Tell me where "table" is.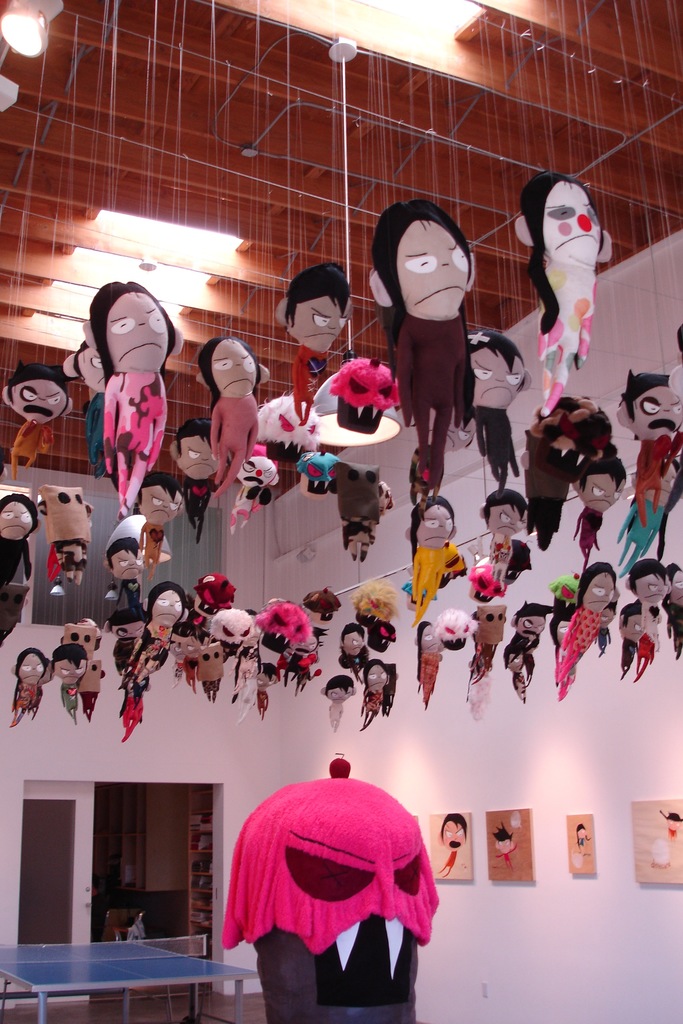
"table" is at <bbox>10, 931, 249, 1014</bbox>.
